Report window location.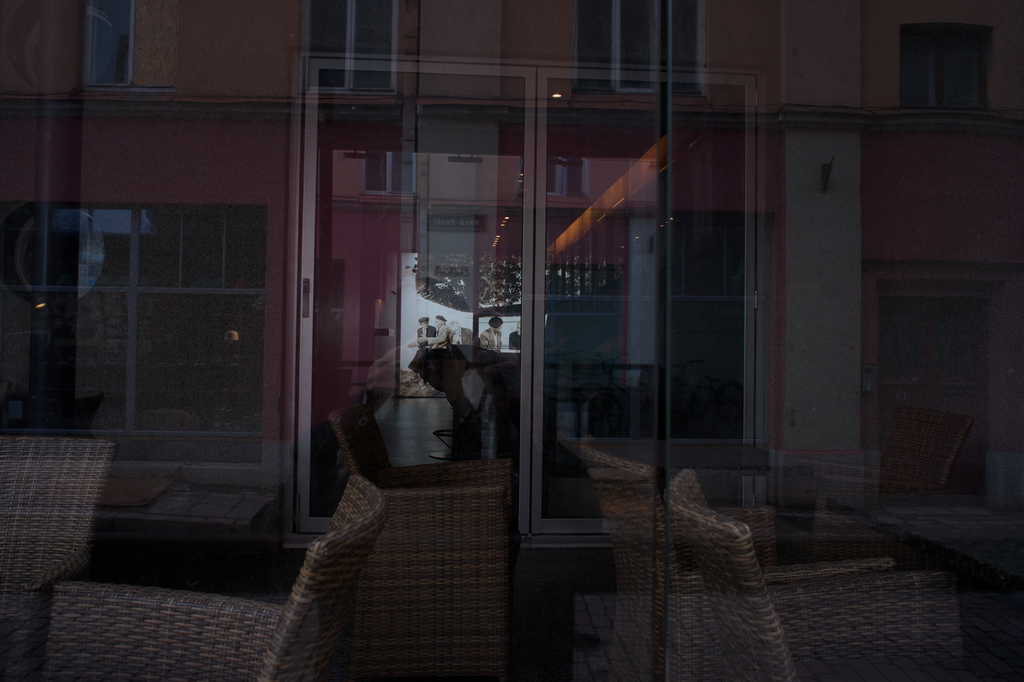
Report: bbox=(574, 0, 709, 99).
